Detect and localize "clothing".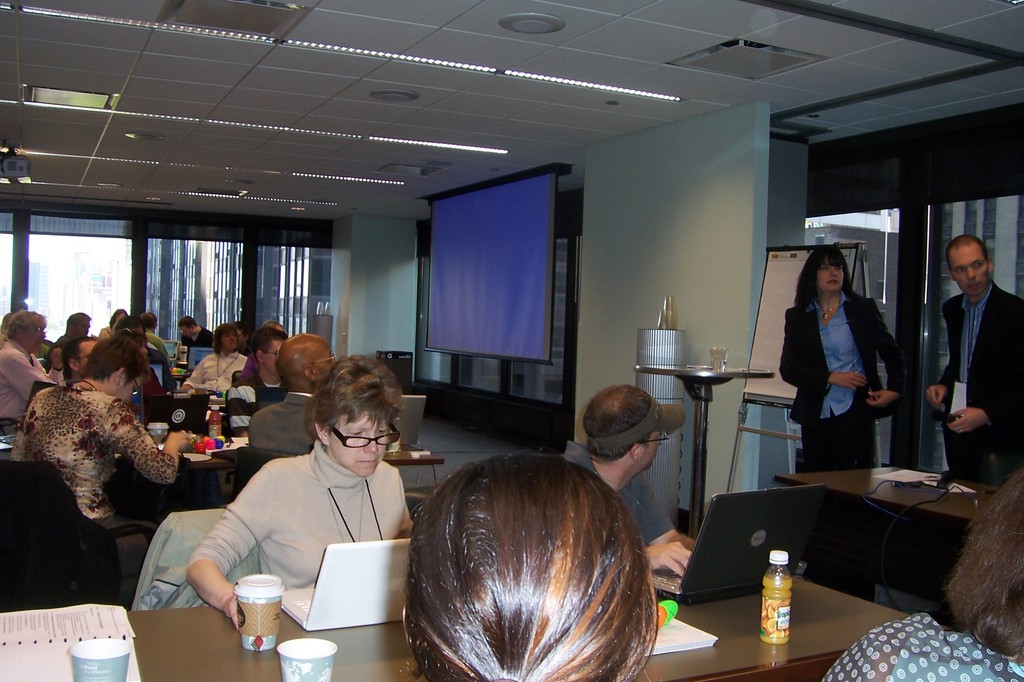
Localized at (left=184, top=442, right=422, bottom=602).
